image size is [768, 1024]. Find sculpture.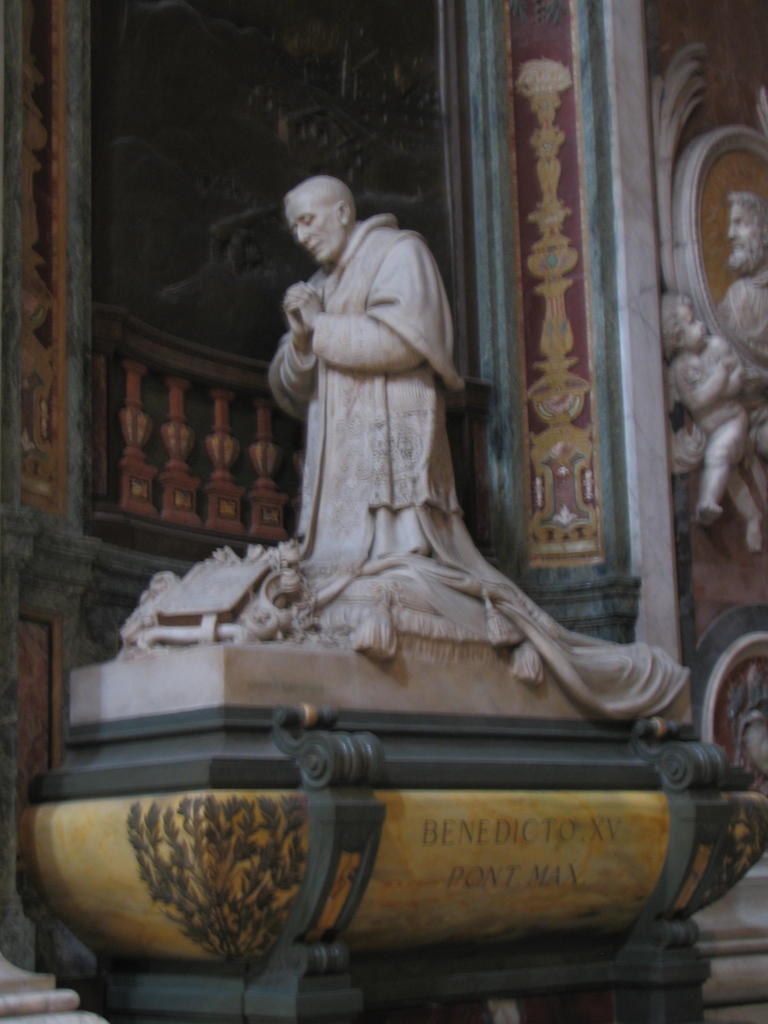
x1=260, y1=178, x2=689, y2=725.
